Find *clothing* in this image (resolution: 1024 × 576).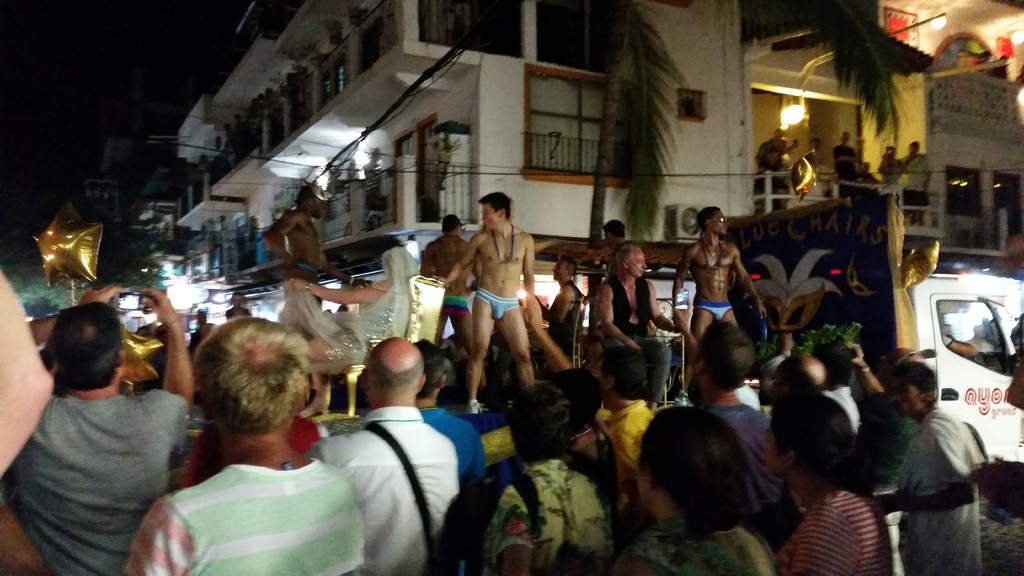
(x1=904, y1=408, x2=1000, y2=575).
